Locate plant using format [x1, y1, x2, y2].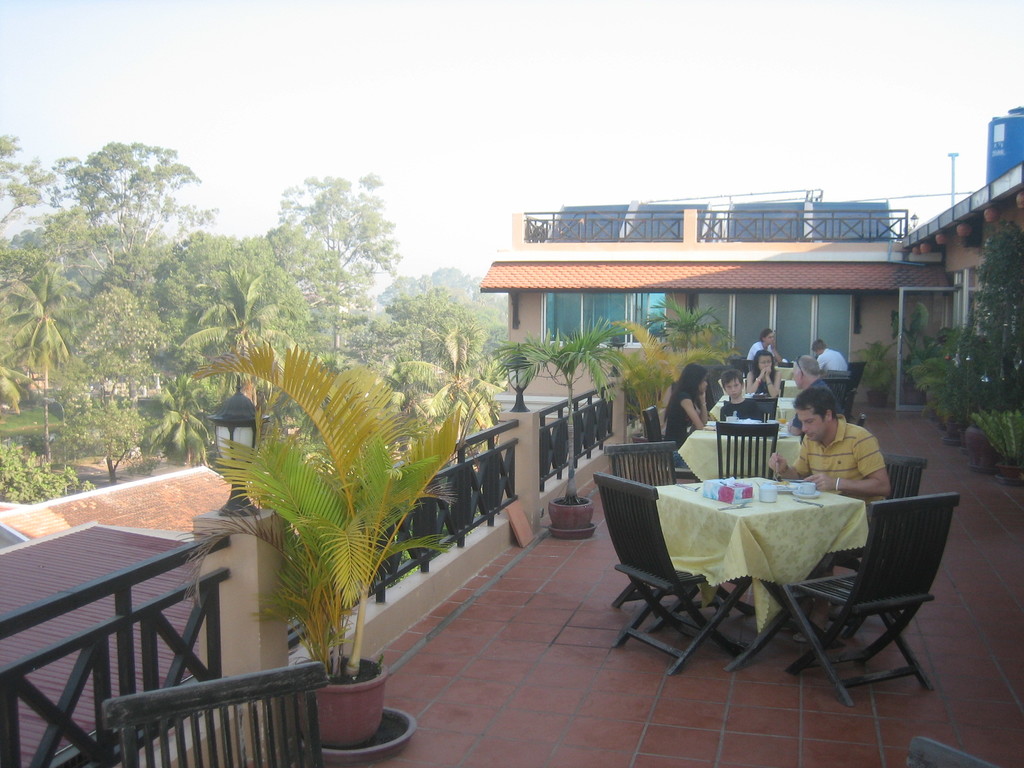
[190, 342, 481, 682].
